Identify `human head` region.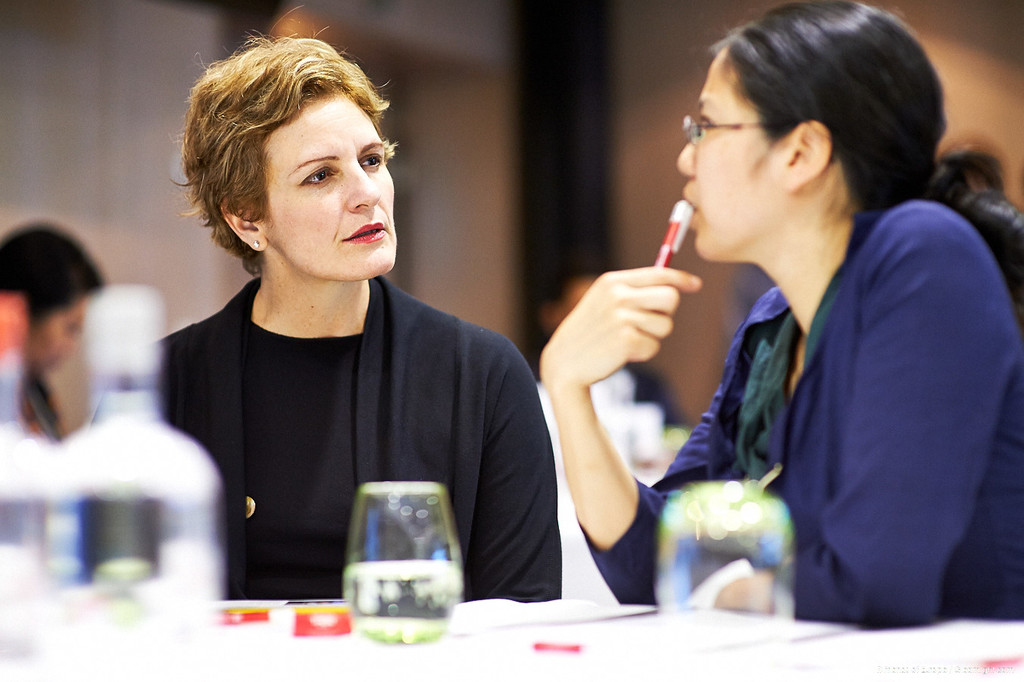
Region: locate(681, 5, 940, 264).
